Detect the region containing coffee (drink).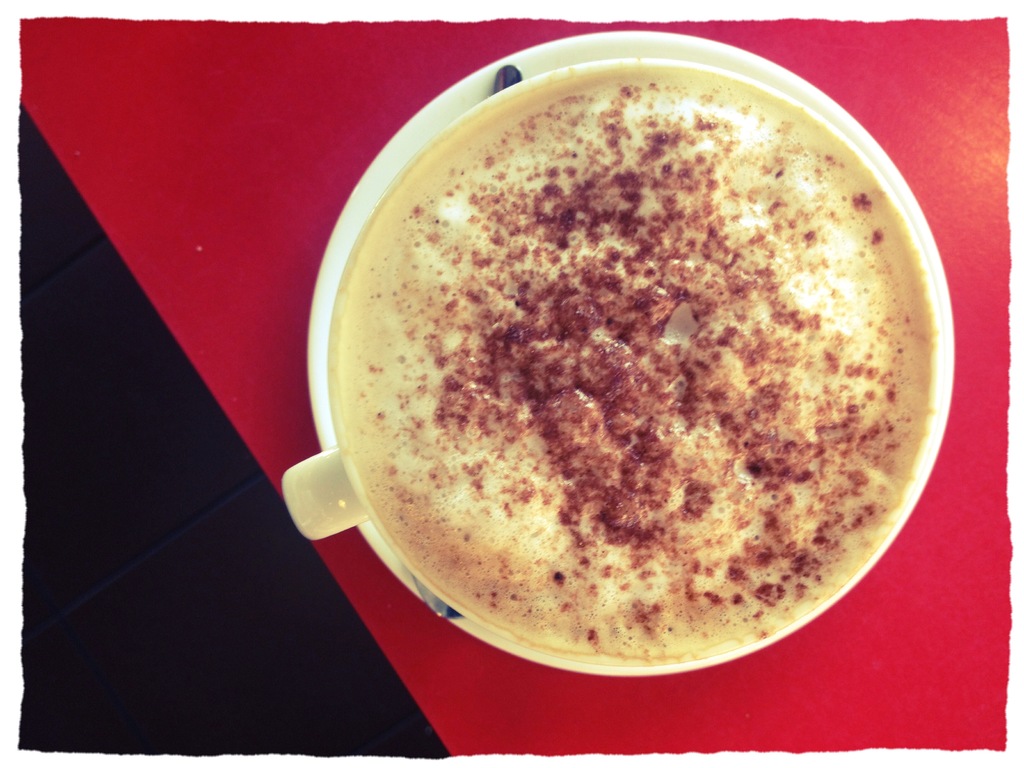
detection(338, 56, 934, 664).
